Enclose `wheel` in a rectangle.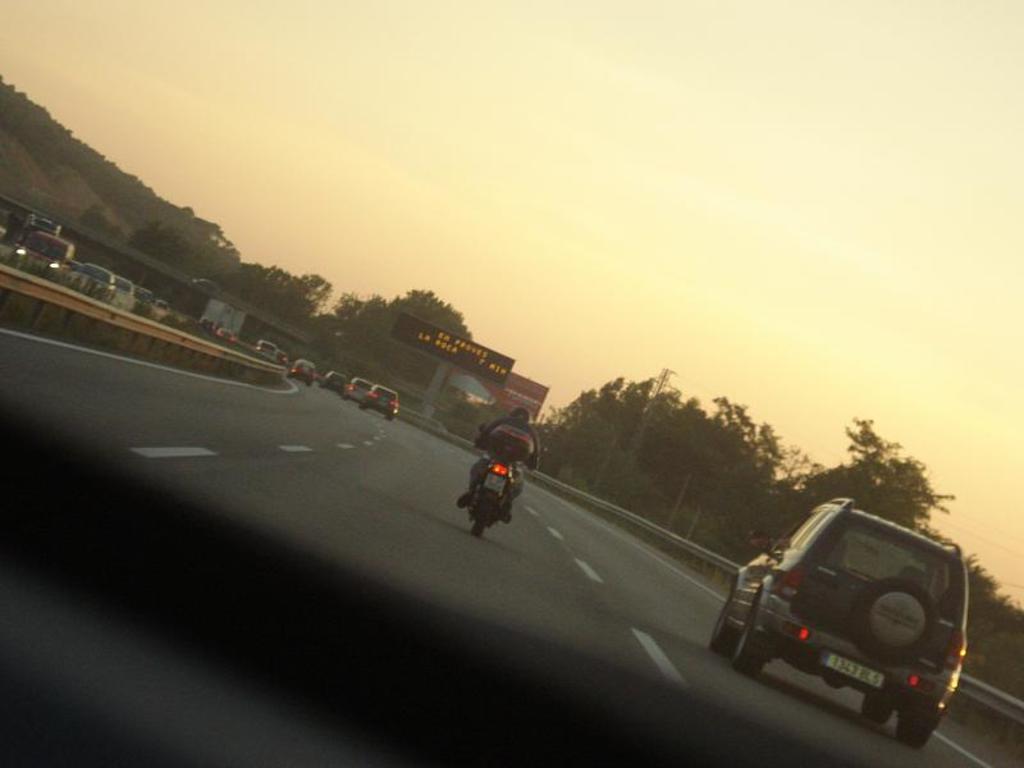
(left=897, top=709, right=936, bottom=751).
